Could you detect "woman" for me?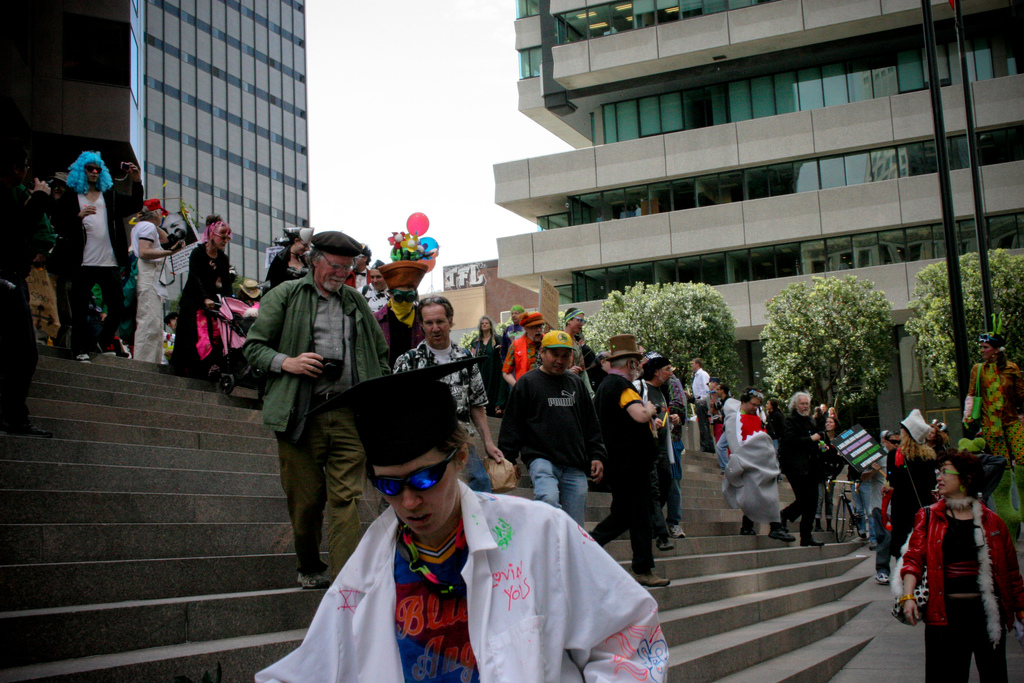
Detection result: [264, 217, 316, 292].
